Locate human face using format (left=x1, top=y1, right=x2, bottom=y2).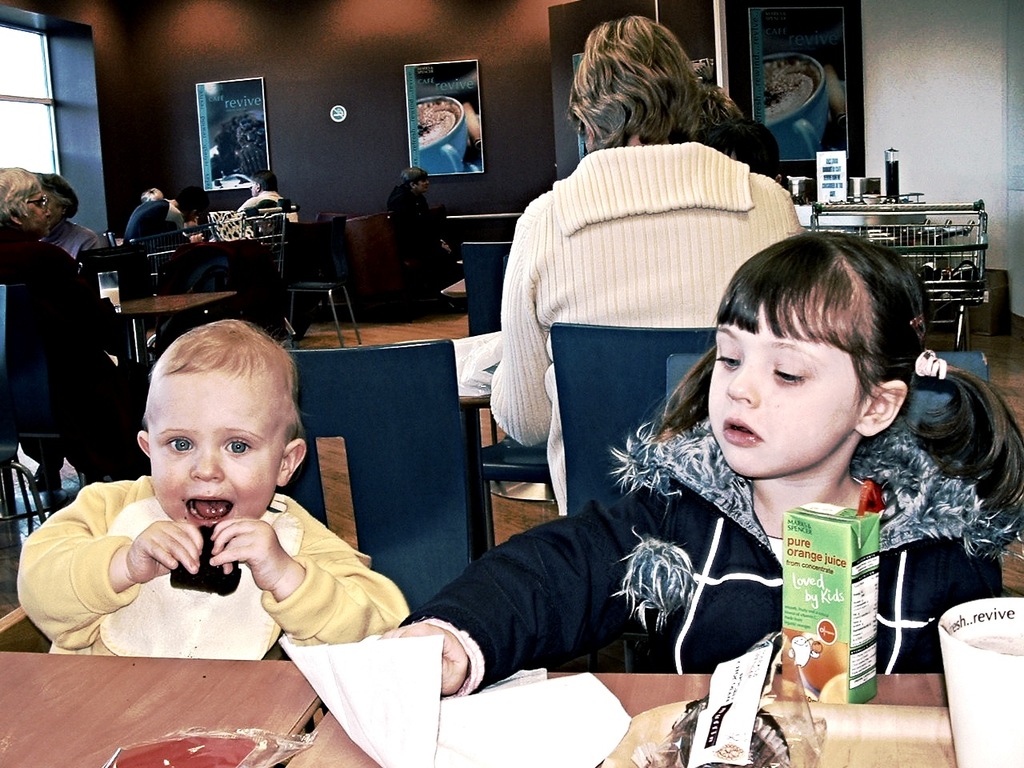
(left=23, top=187, right=50, bottom=238).
